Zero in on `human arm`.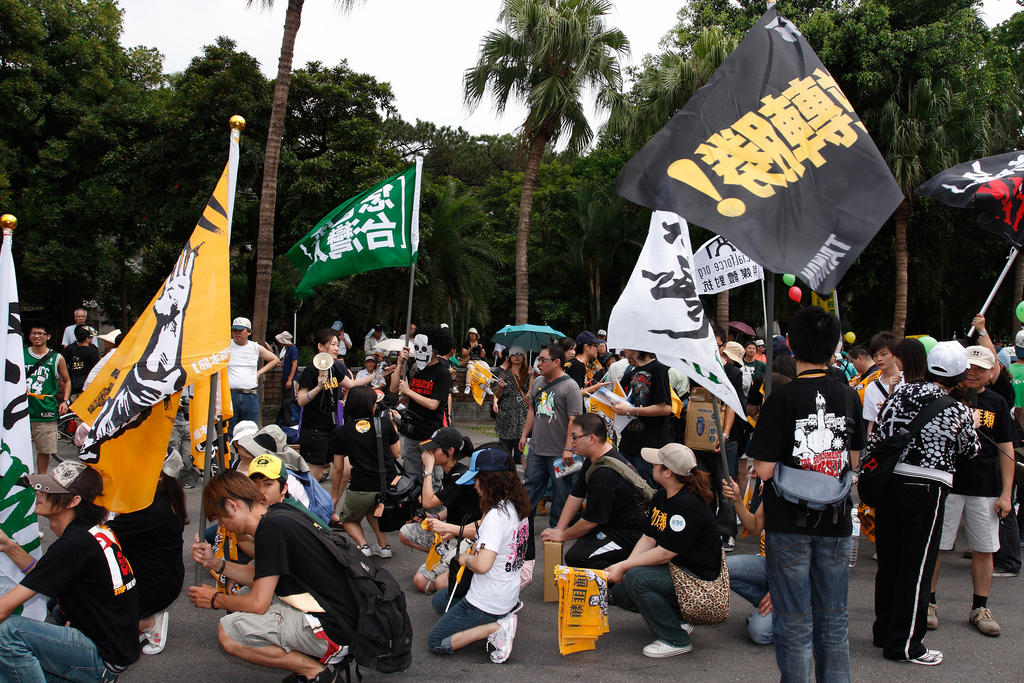
Zeroed in: l=565, t=383, r=584, b=459.
